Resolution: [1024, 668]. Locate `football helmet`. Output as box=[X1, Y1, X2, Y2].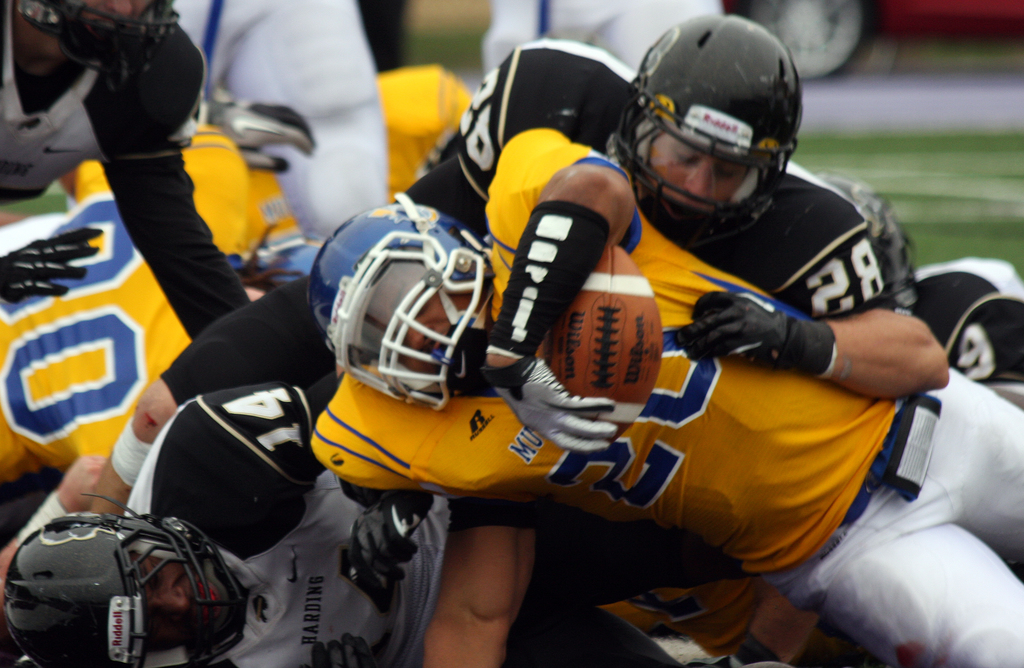
box=[312, 195, 502, 412].
